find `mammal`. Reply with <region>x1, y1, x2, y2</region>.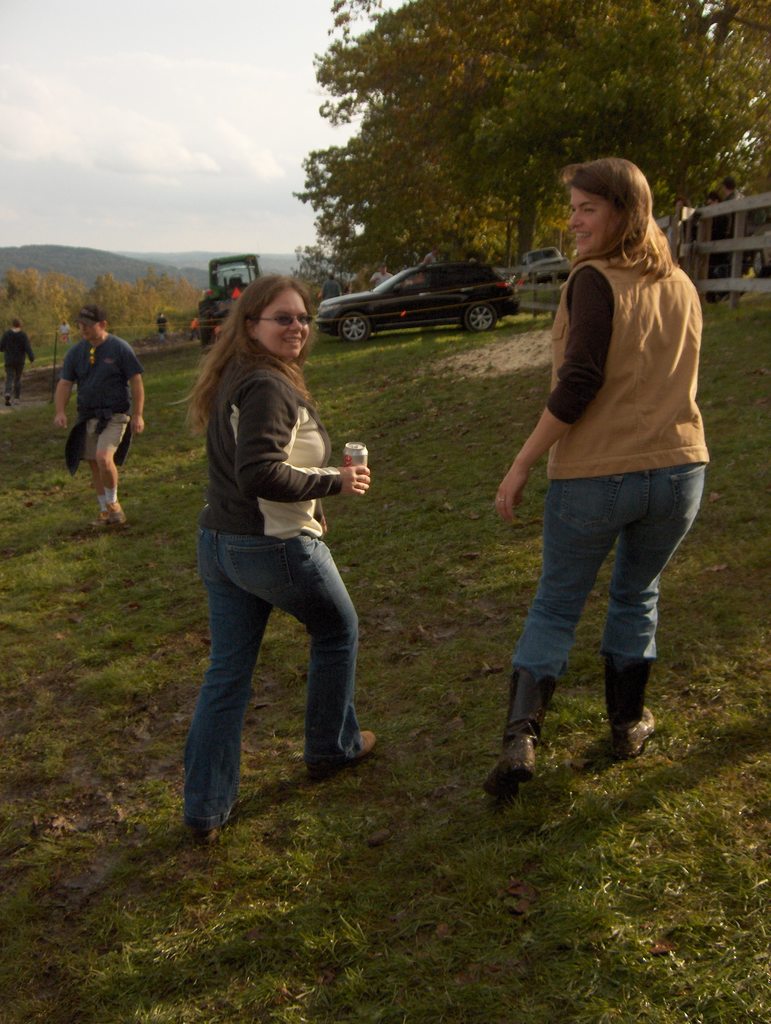
<region>0, 318, 35, 410</region>.
